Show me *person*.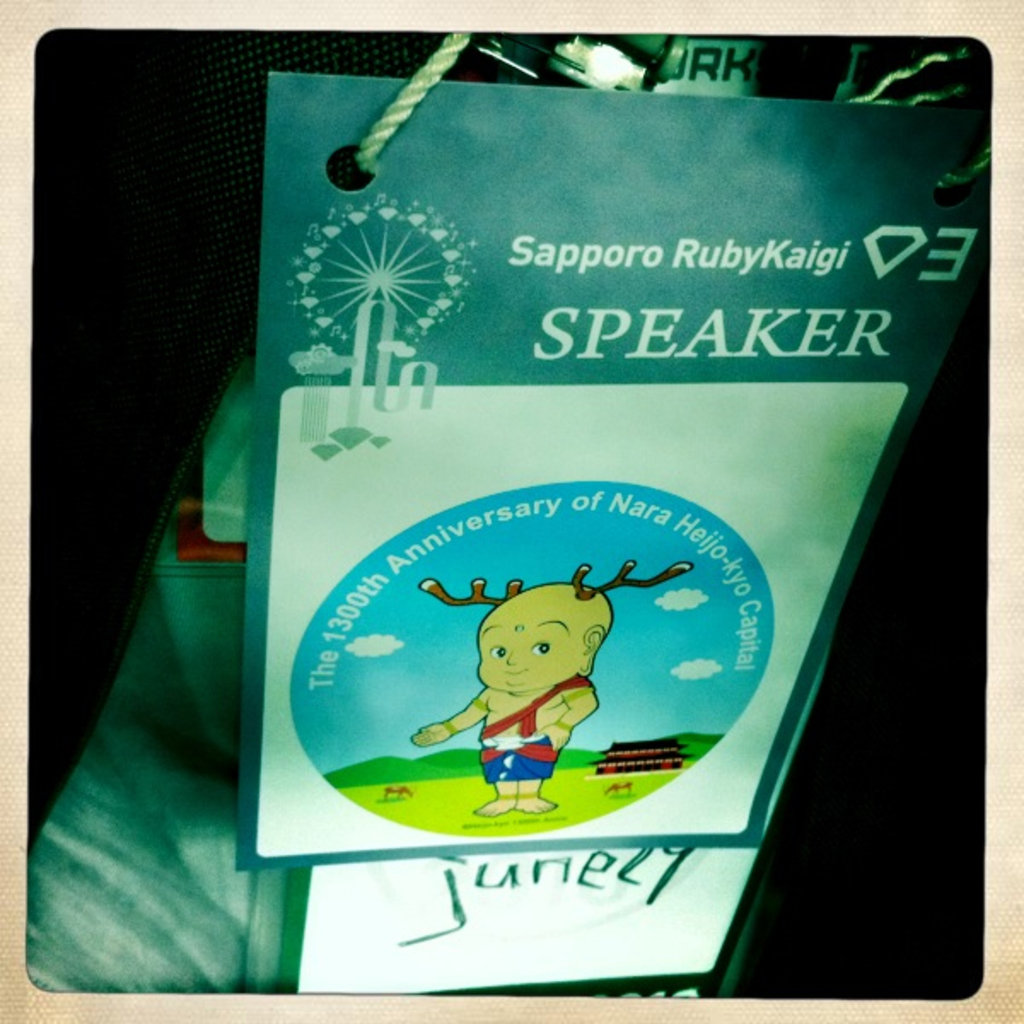
*person* is here: 452:521:623:831.
